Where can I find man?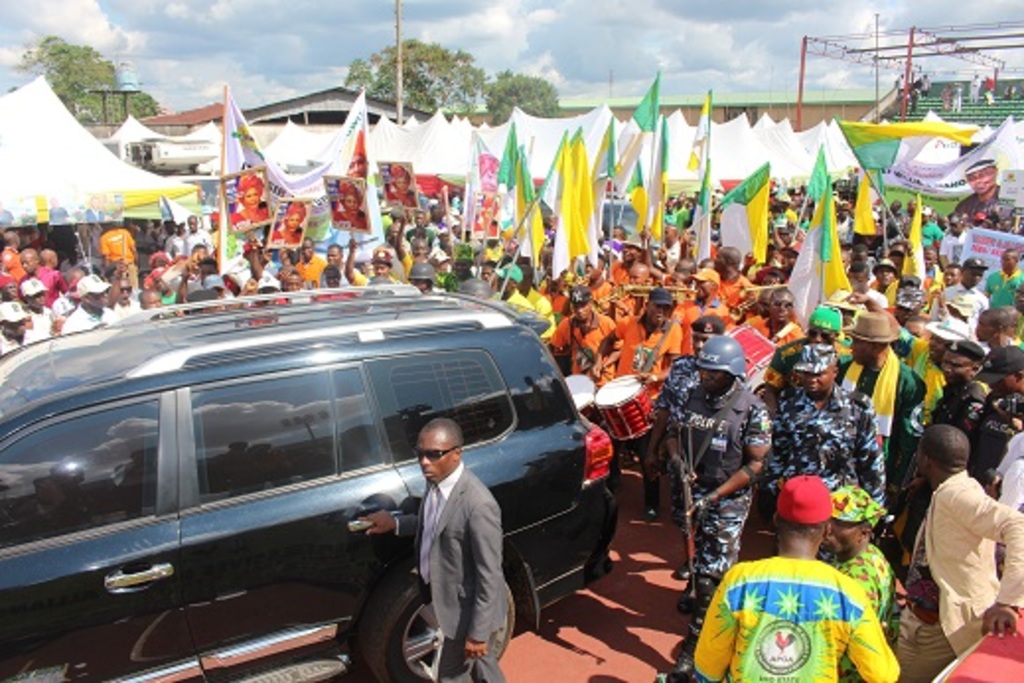
You can find it at [left=908, top=428, right=1016, bottom=665].
